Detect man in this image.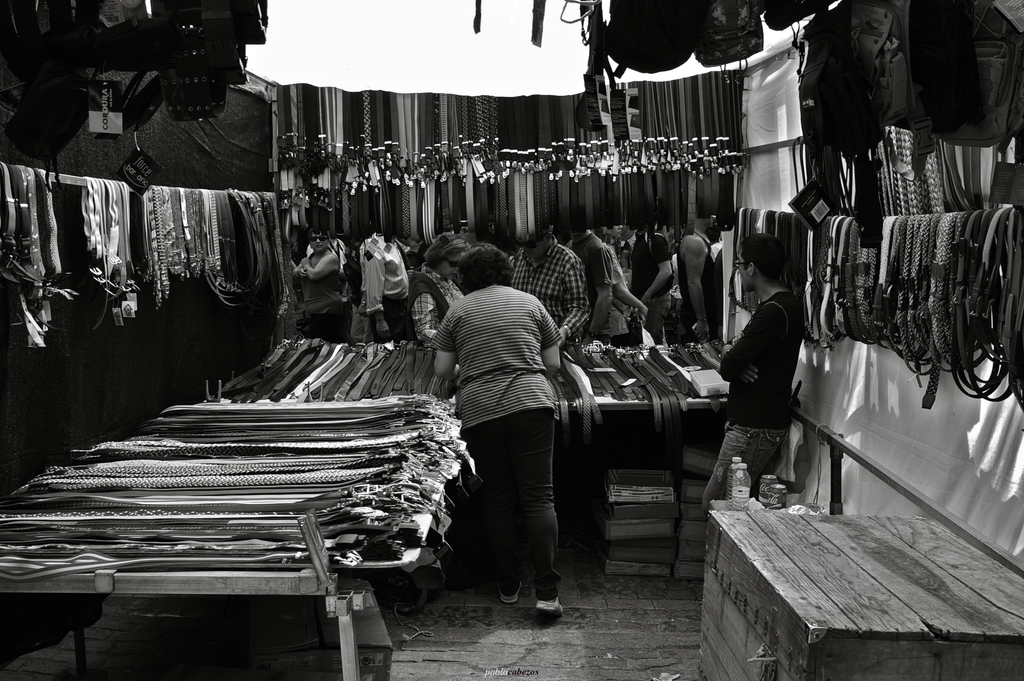
Detection: 508/231/591/343.
